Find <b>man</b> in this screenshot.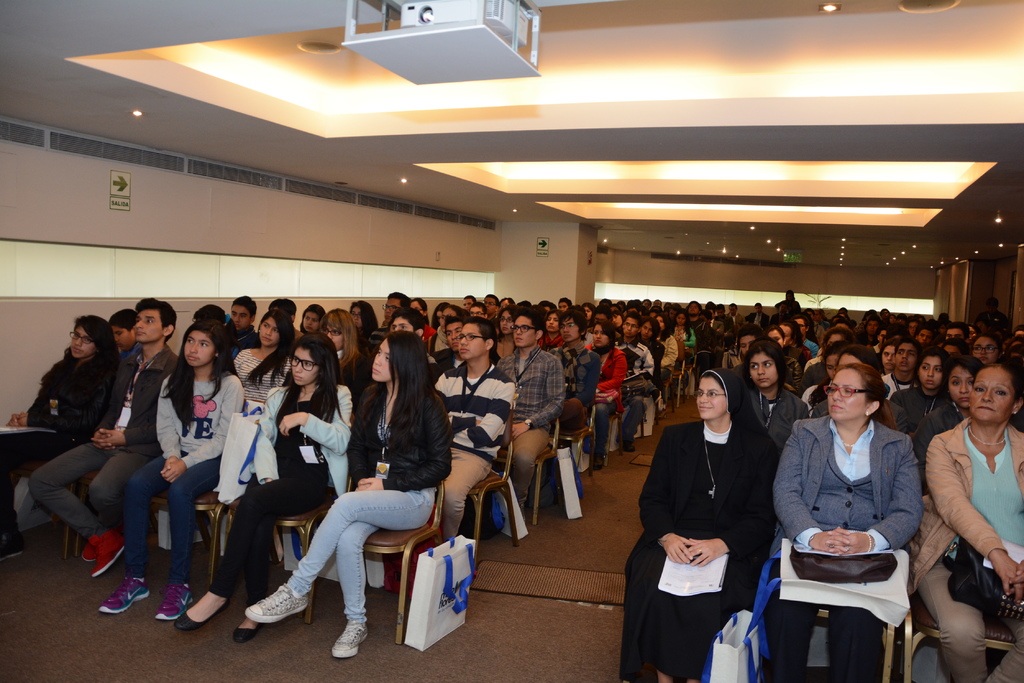
The bounding box for <b>man</b> is l=688, t=300, r=710, b=369.
